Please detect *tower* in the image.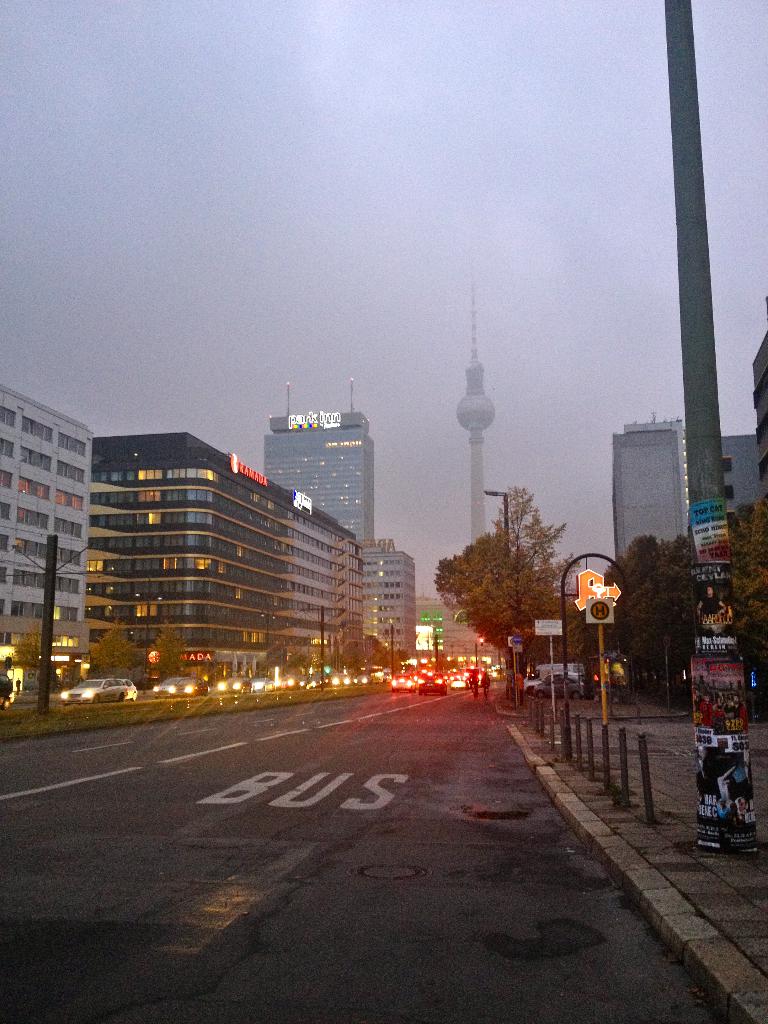
detection(360, 540, 406, 680).
